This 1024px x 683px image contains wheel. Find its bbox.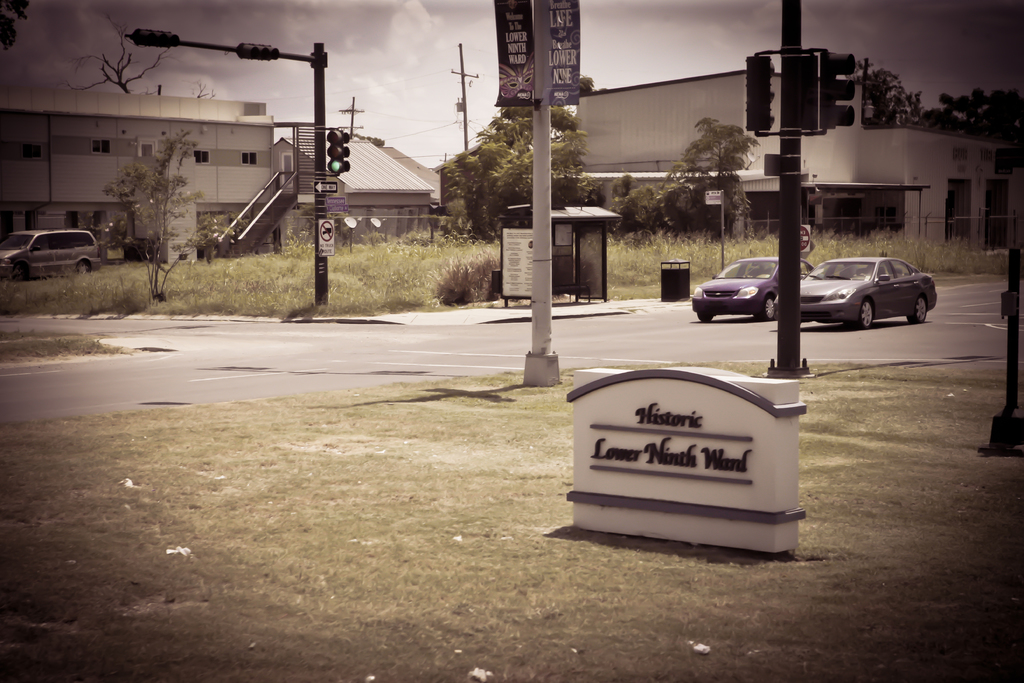
BBox(16, 262, 29, 283).
